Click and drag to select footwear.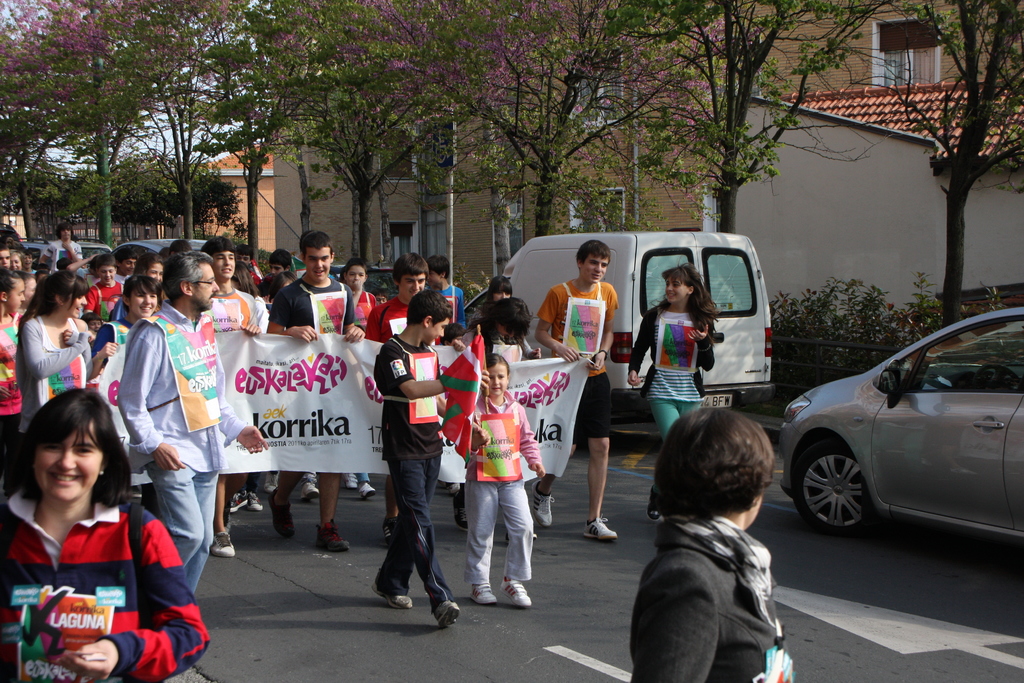
Selection: box=[383, 585, 413, 613].
